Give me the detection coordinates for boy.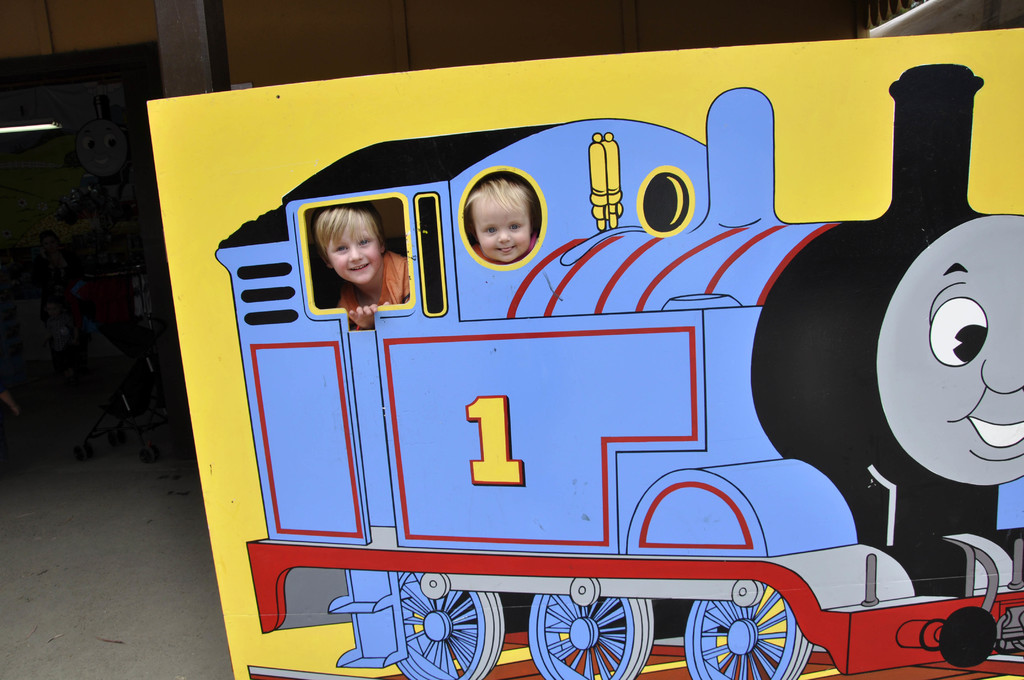
rect(315, 211, 417, 328).
